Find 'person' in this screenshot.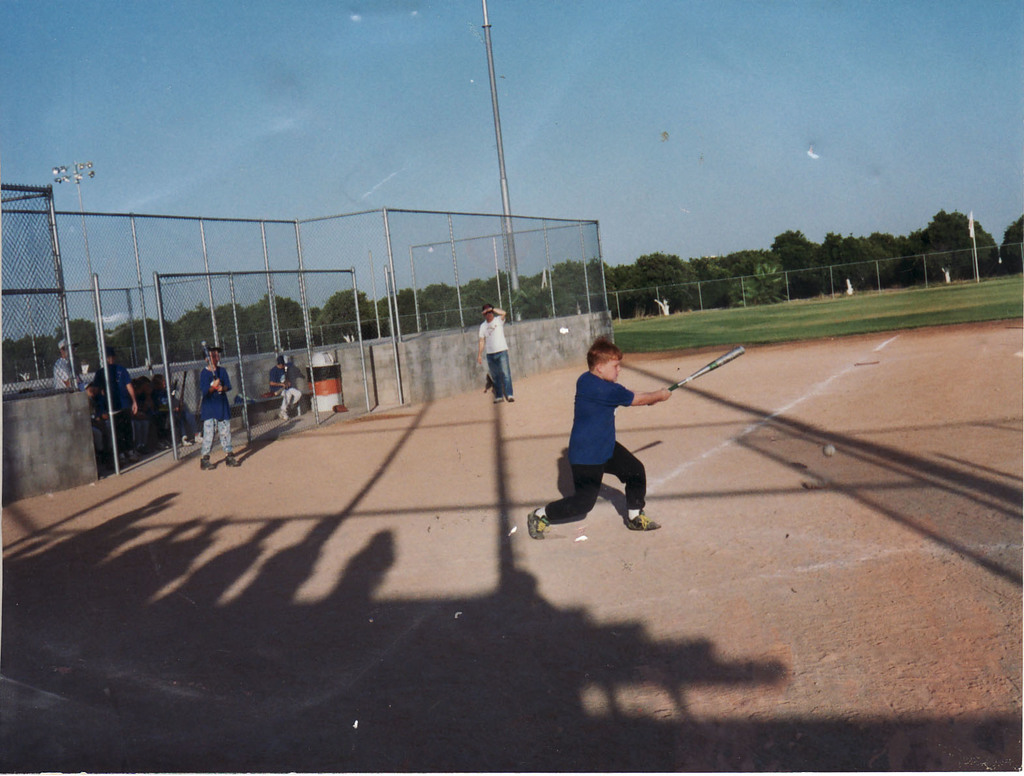
The bounding box for 'person' is x1=201 y1=349 x2=241 y2=470.
